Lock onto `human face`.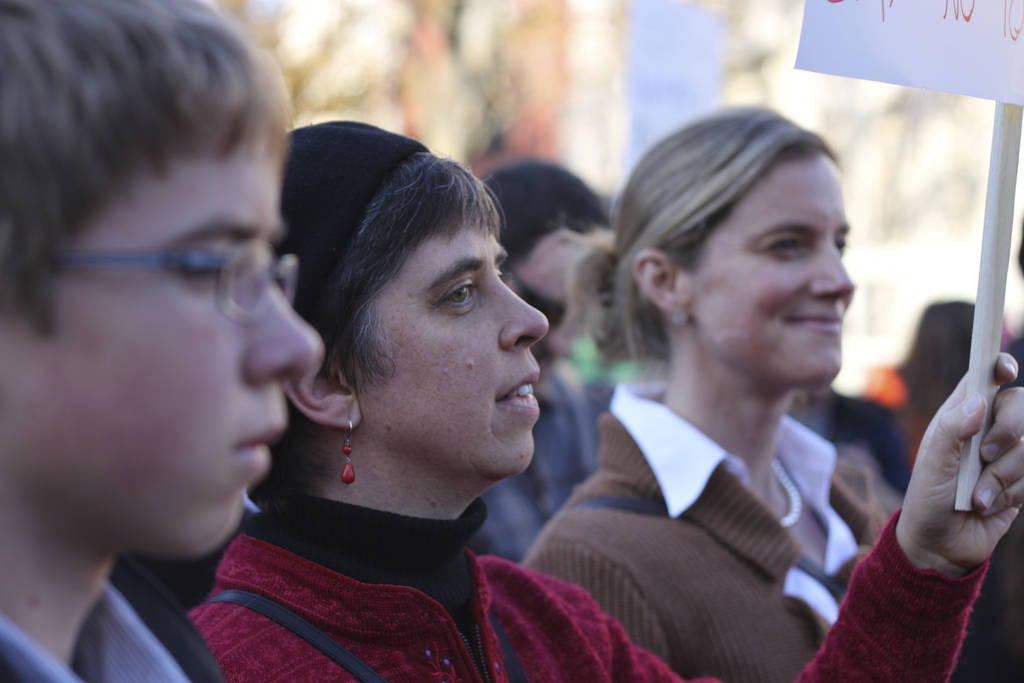
Locked: left=355, top=222, right=550, bottom=471.
